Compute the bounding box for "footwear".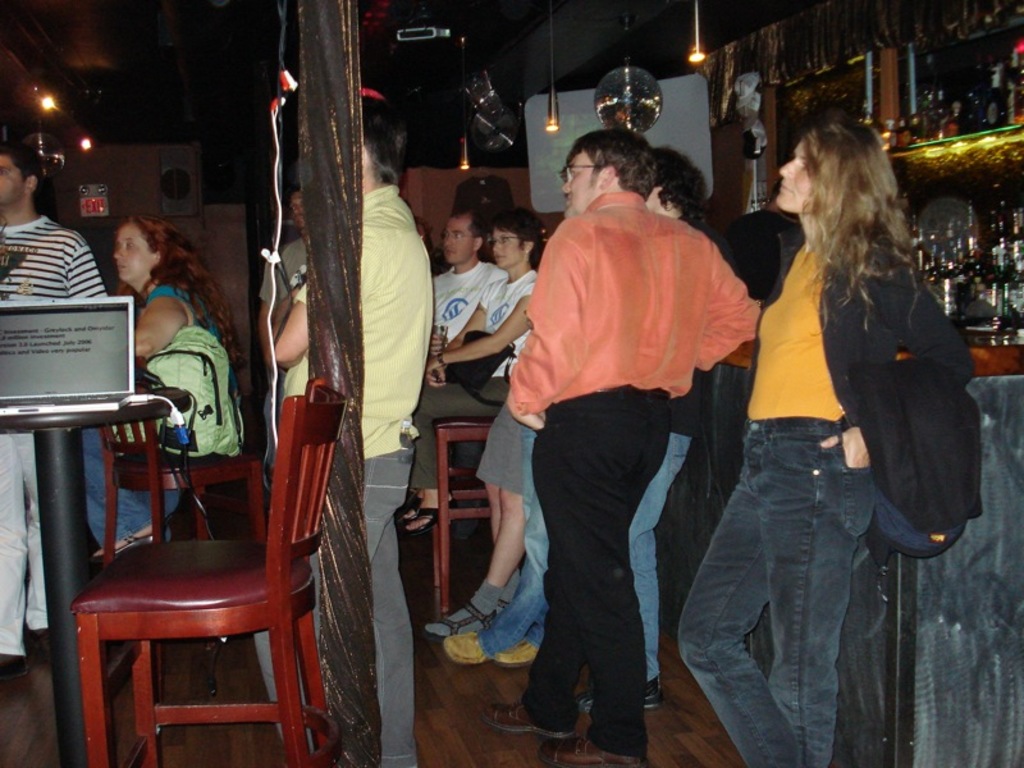
<region>422, 603, 503, 637</region>.
